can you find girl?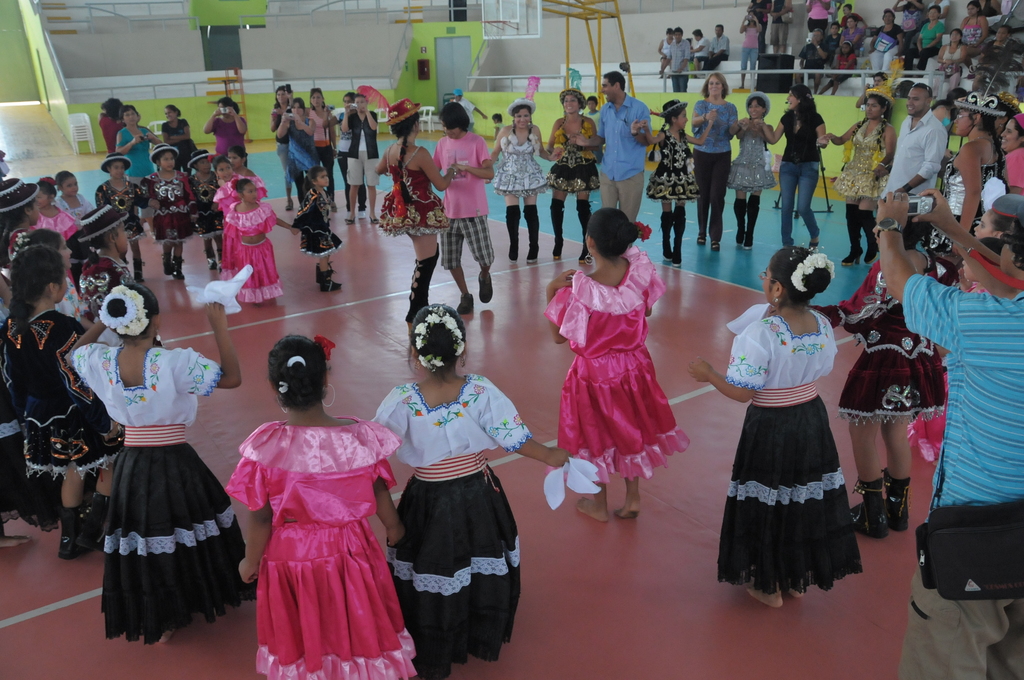
Yes, bounding box: 58, 170, 88, 293.
